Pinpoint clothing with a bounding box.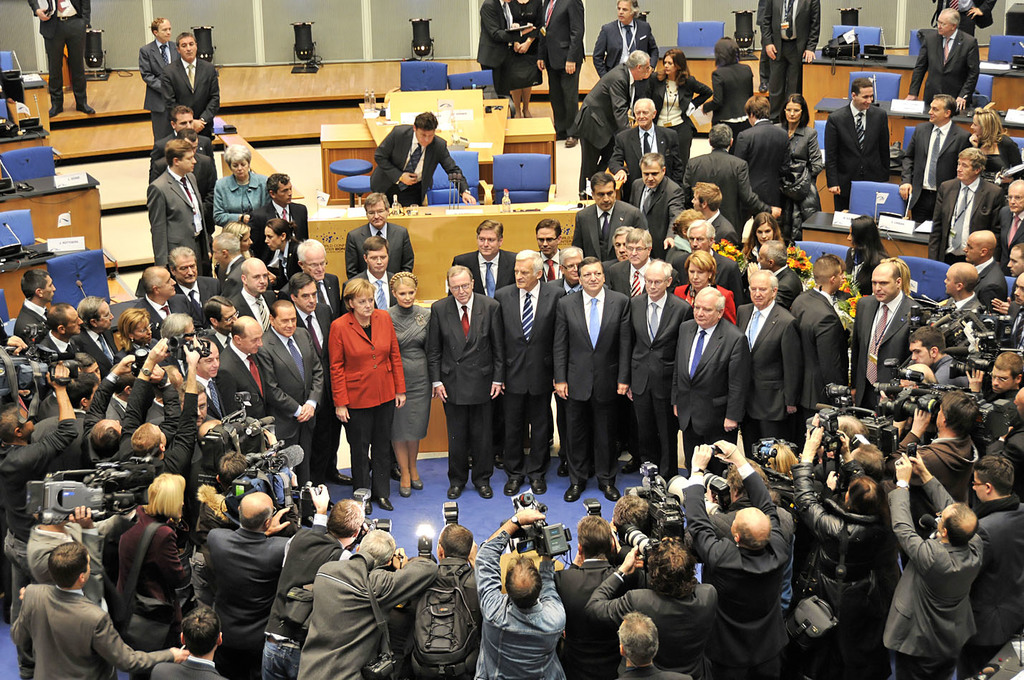
943/292/1003/322.
